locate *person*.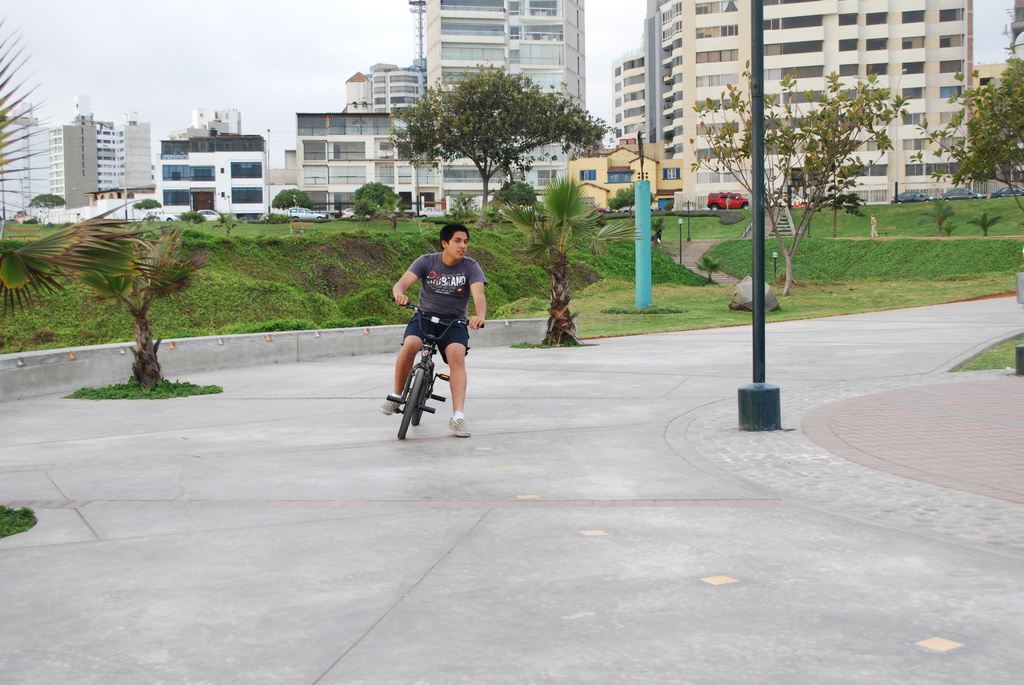
Bounding box: <bbox>382, 226, 473, 434</bbox>.
